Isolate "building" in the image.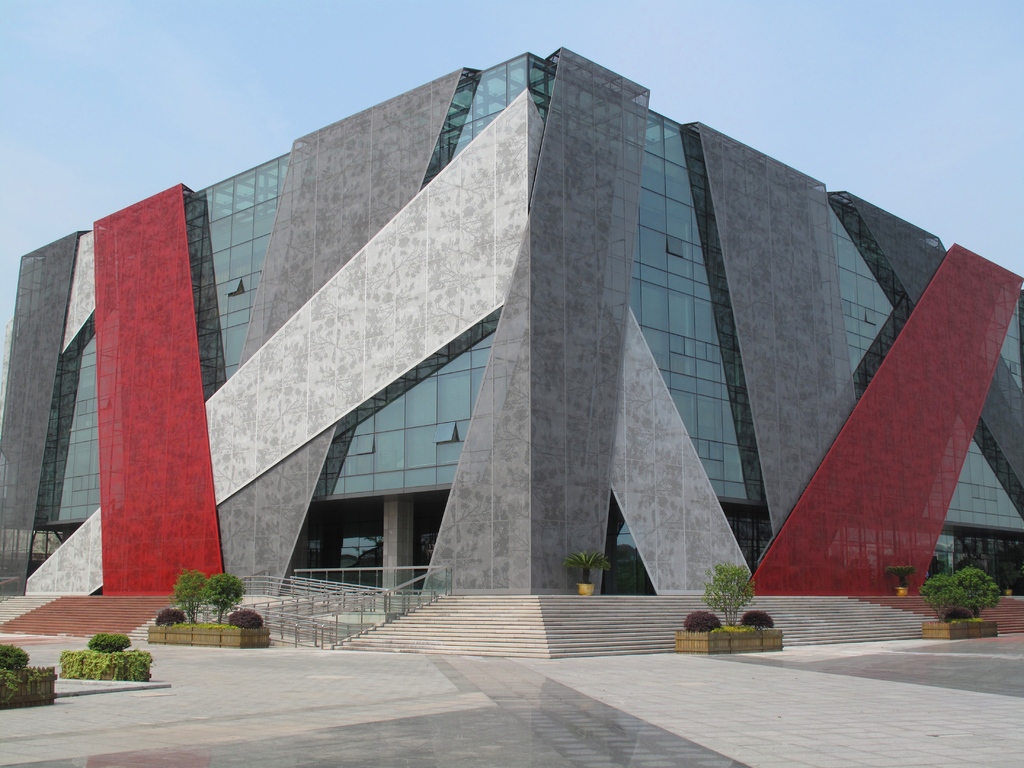
Isolated region: locate(0, 45, 1023, 659).
